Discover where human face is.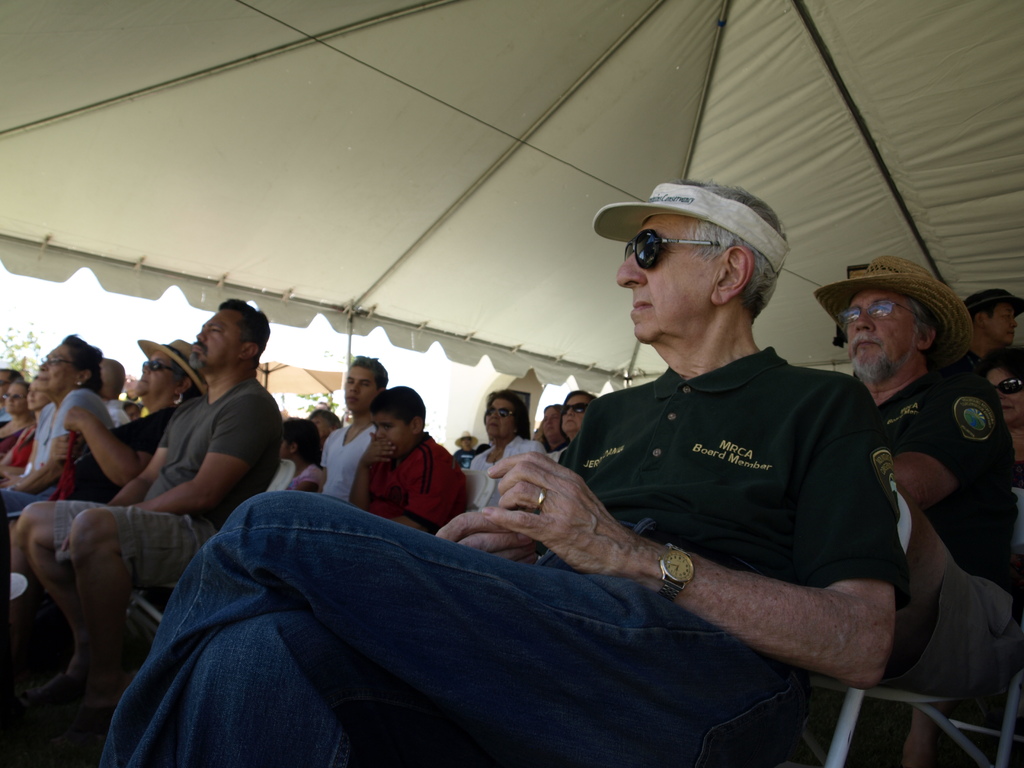
Discovered at 201:296:234:360.
